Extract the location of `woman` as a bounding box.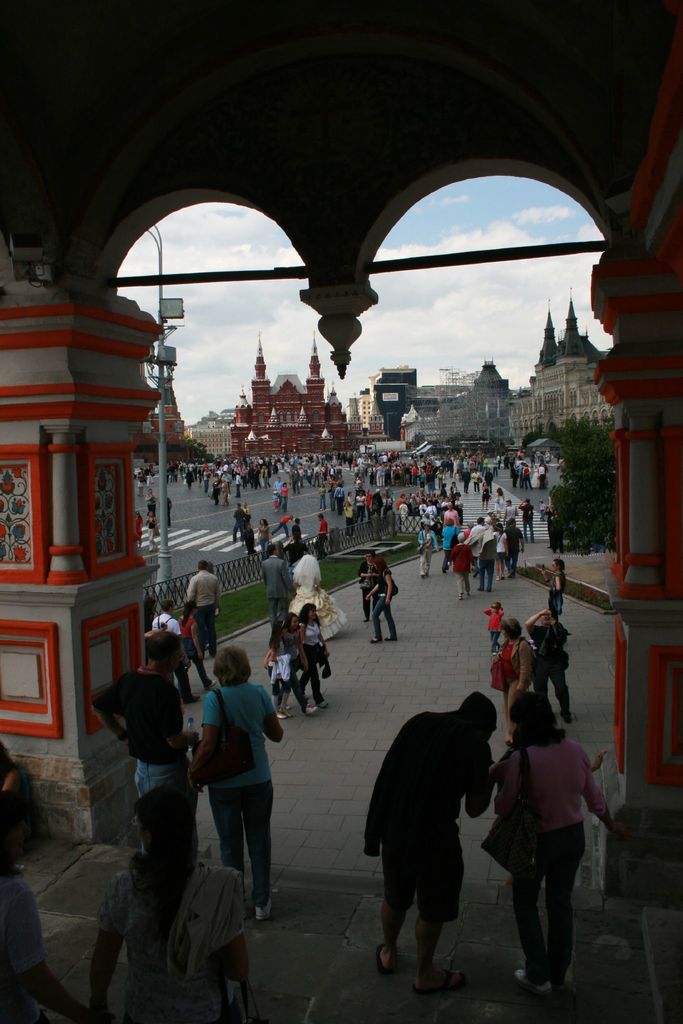
<box>295,601,329,706</box>.
